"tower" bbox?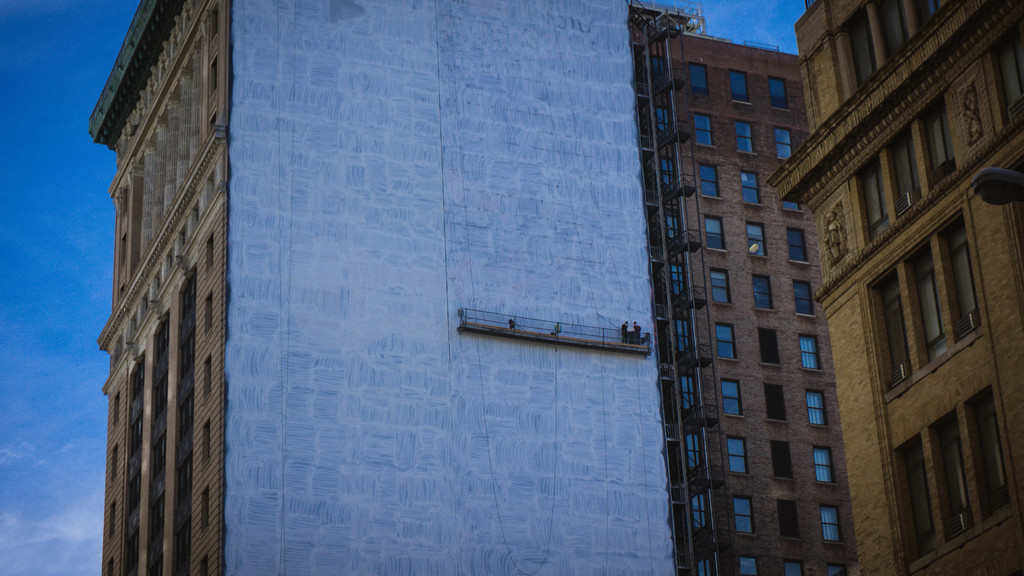
93 0 1023 575
